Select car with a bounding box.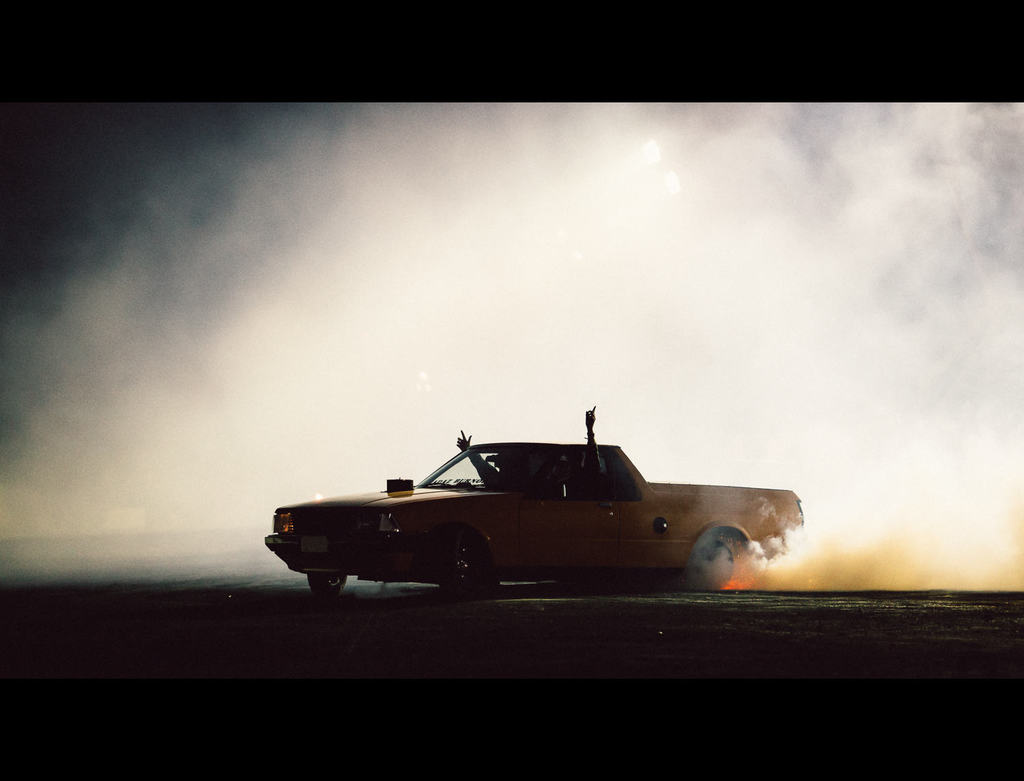
<bbox>265, 432, 801, 604</bbox>.
